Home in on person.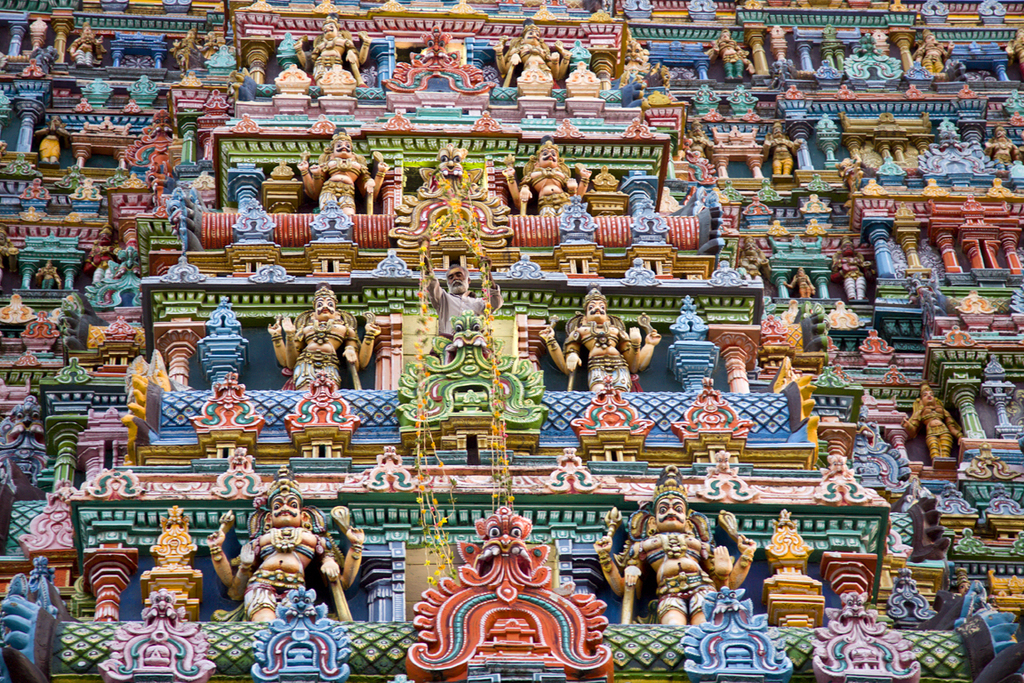
Homed in at BBox(905, 384, 962, 462).
